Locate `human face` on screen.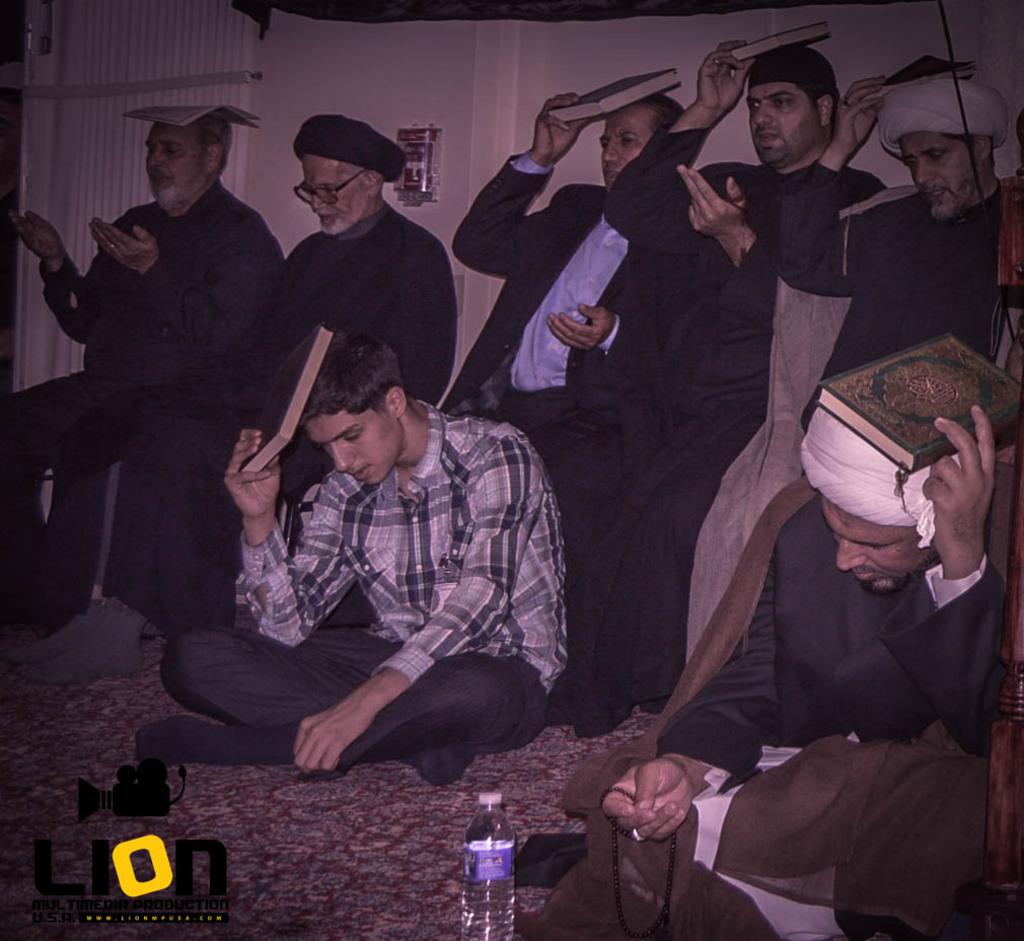
On screen at 142:122:198:207.
